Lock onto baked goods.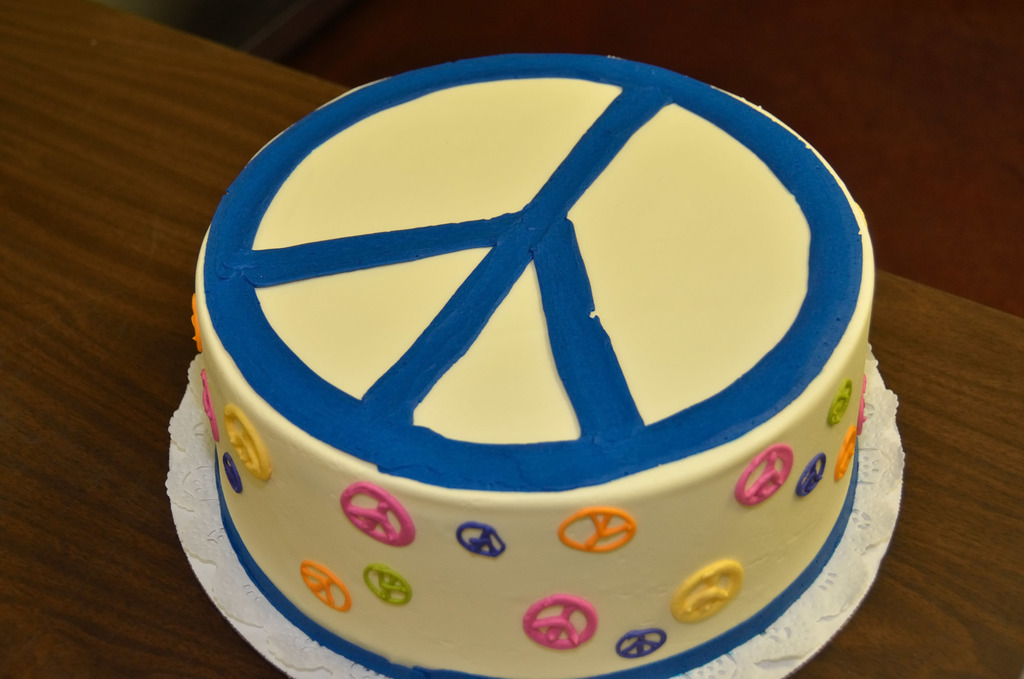
Locked: (209,26,920,635).
